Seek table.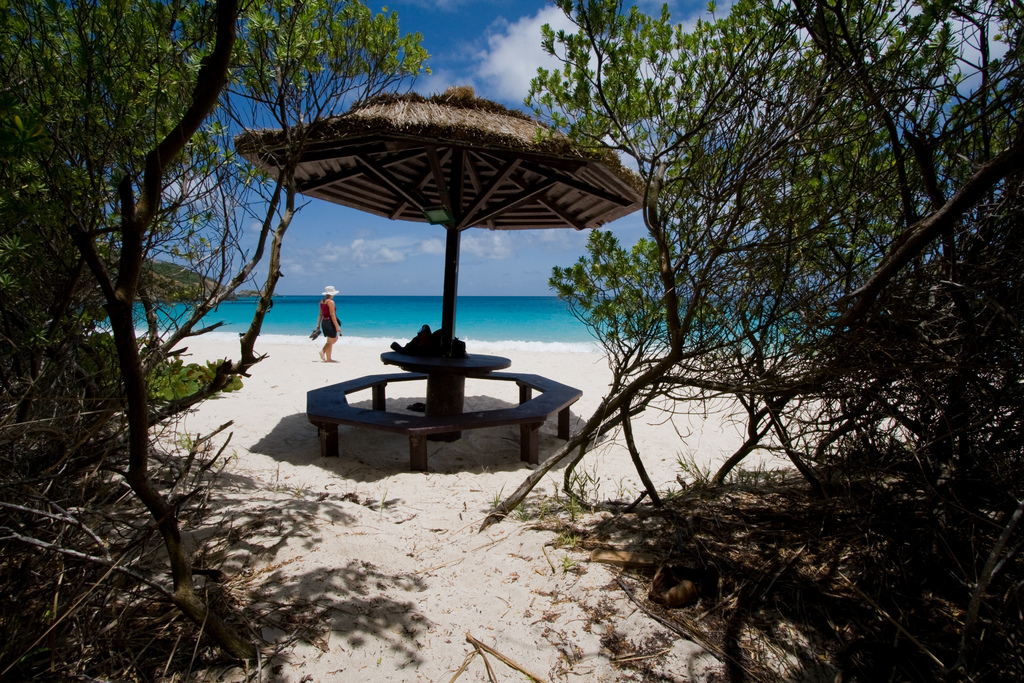
detection(380, 350, 515, 432).
